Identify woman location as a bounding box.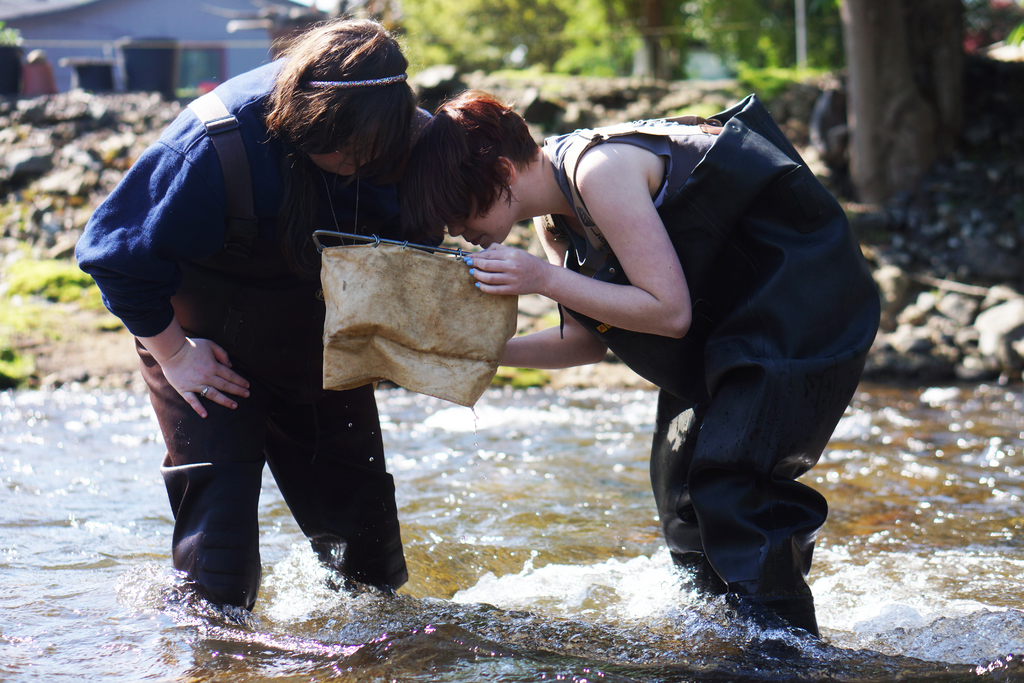
[403, 93, 883, 645].
